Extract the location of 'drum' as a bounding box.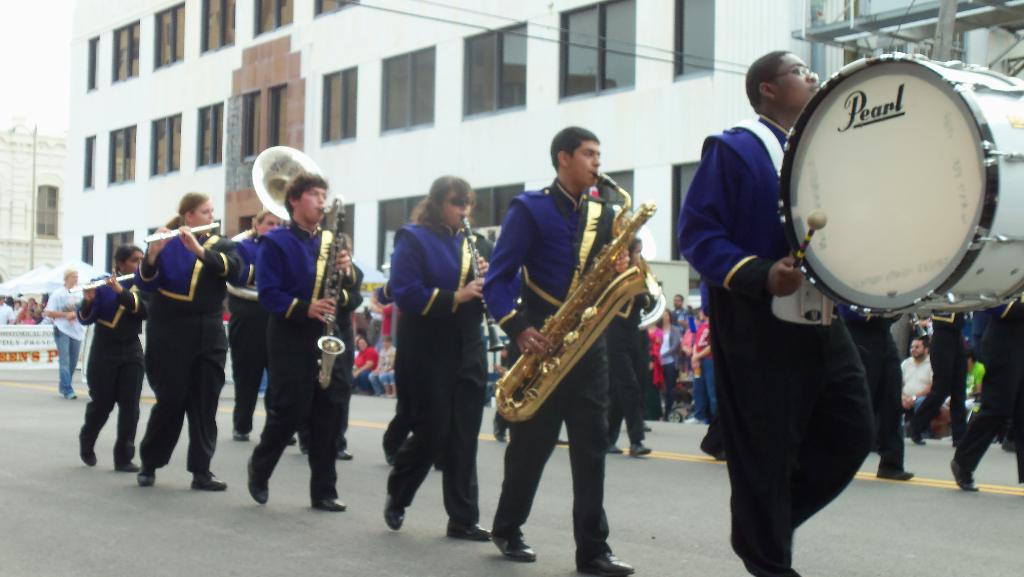
[774, 52, 1023, 318].
